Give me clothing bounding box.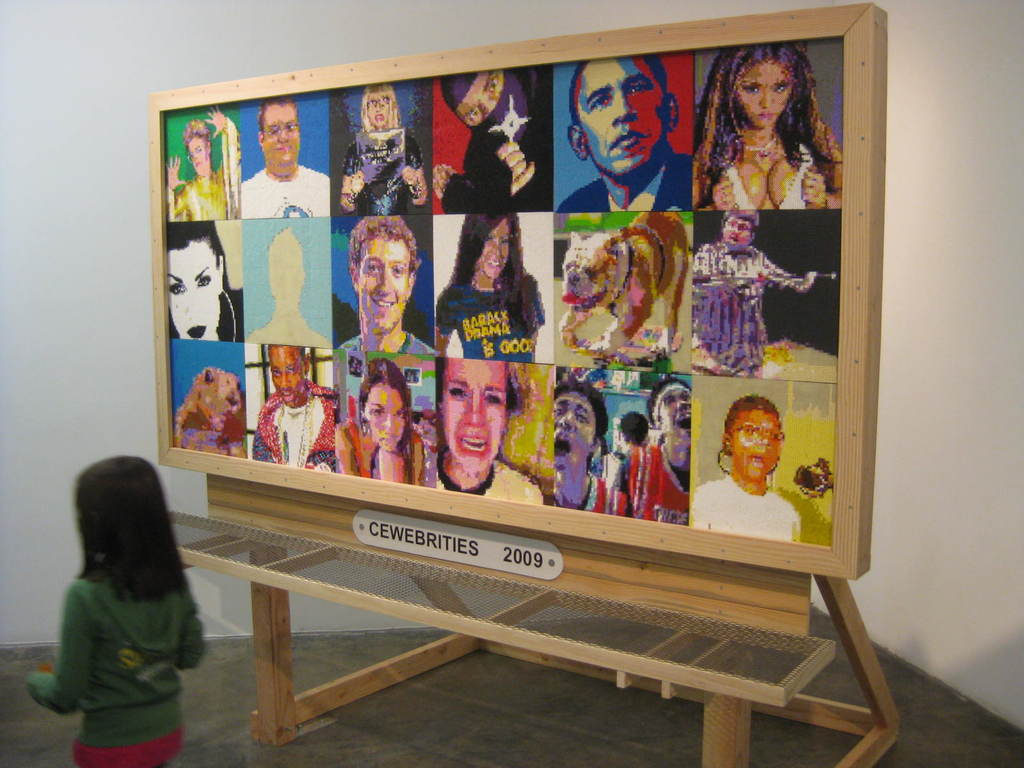
<bbox>446, 271, 534, 365</bbox>.
